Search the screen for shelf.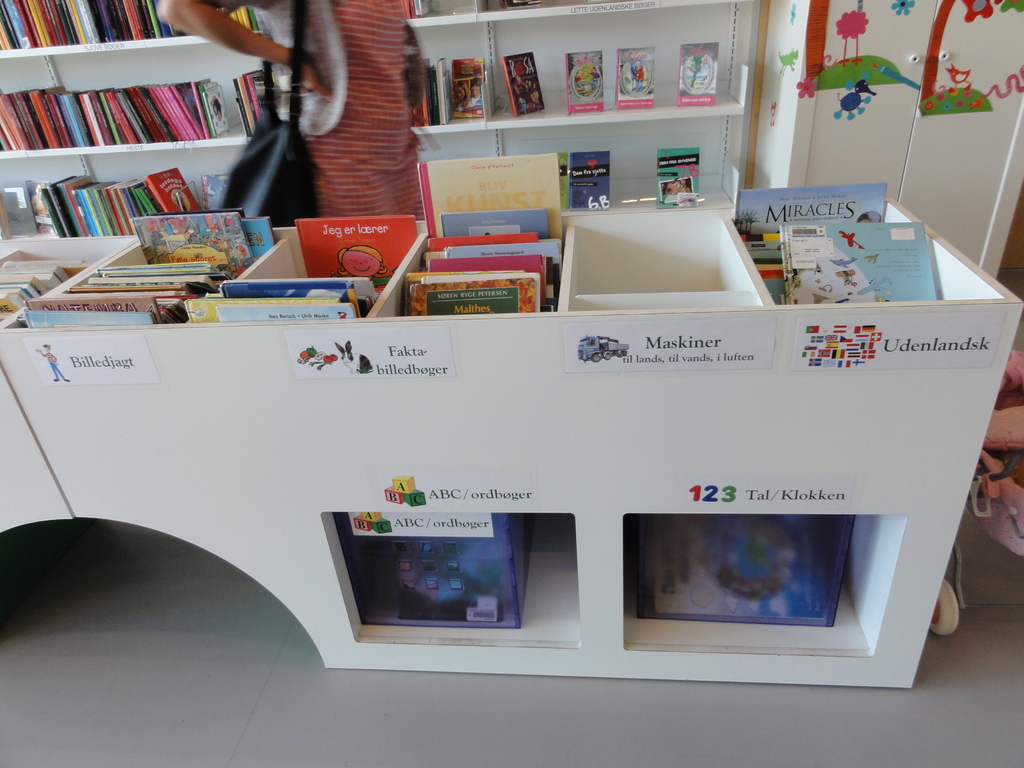
Found at BBox(555, 213, 776, 323).
